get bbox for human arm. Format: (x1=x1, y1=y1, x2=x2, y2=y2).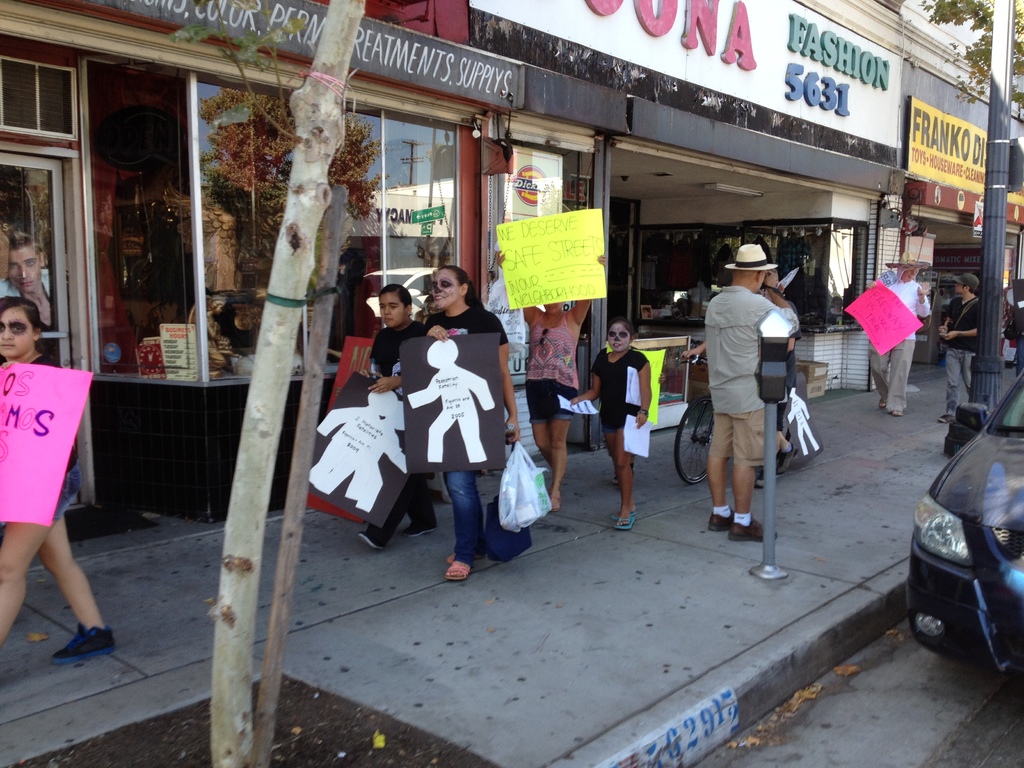
(x1=495, y1=247, x2=537, y2=324).
